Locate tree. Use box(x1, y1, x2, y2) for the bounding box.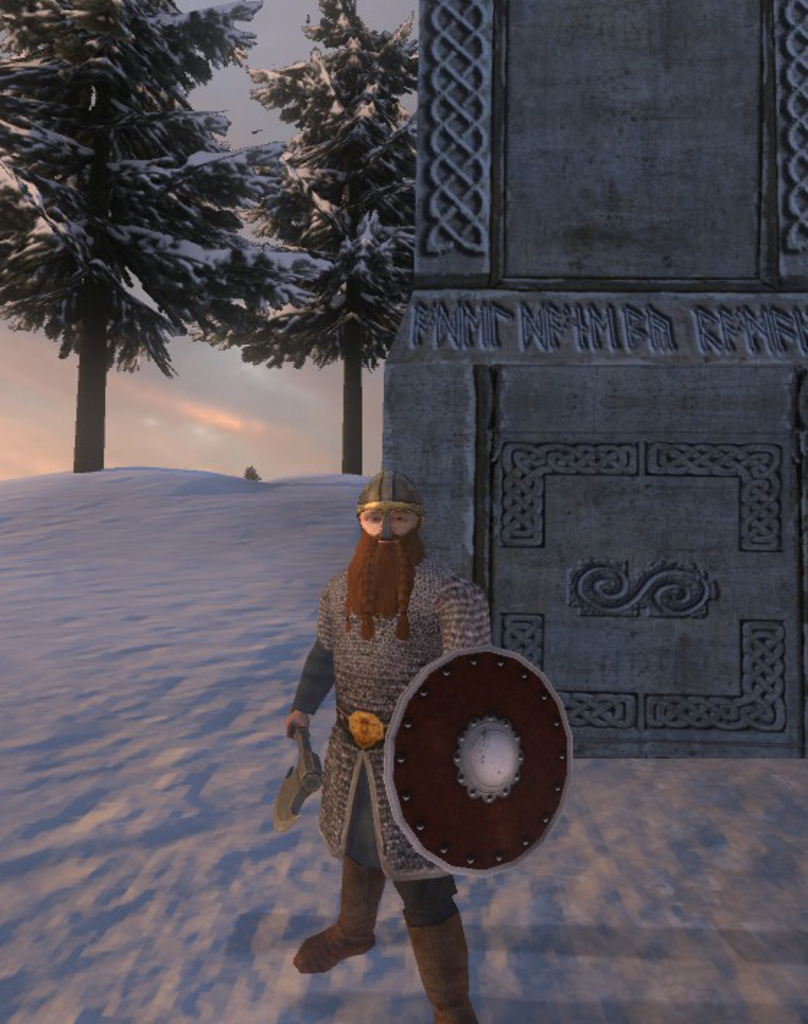
box(9, 30, 329, 493).
